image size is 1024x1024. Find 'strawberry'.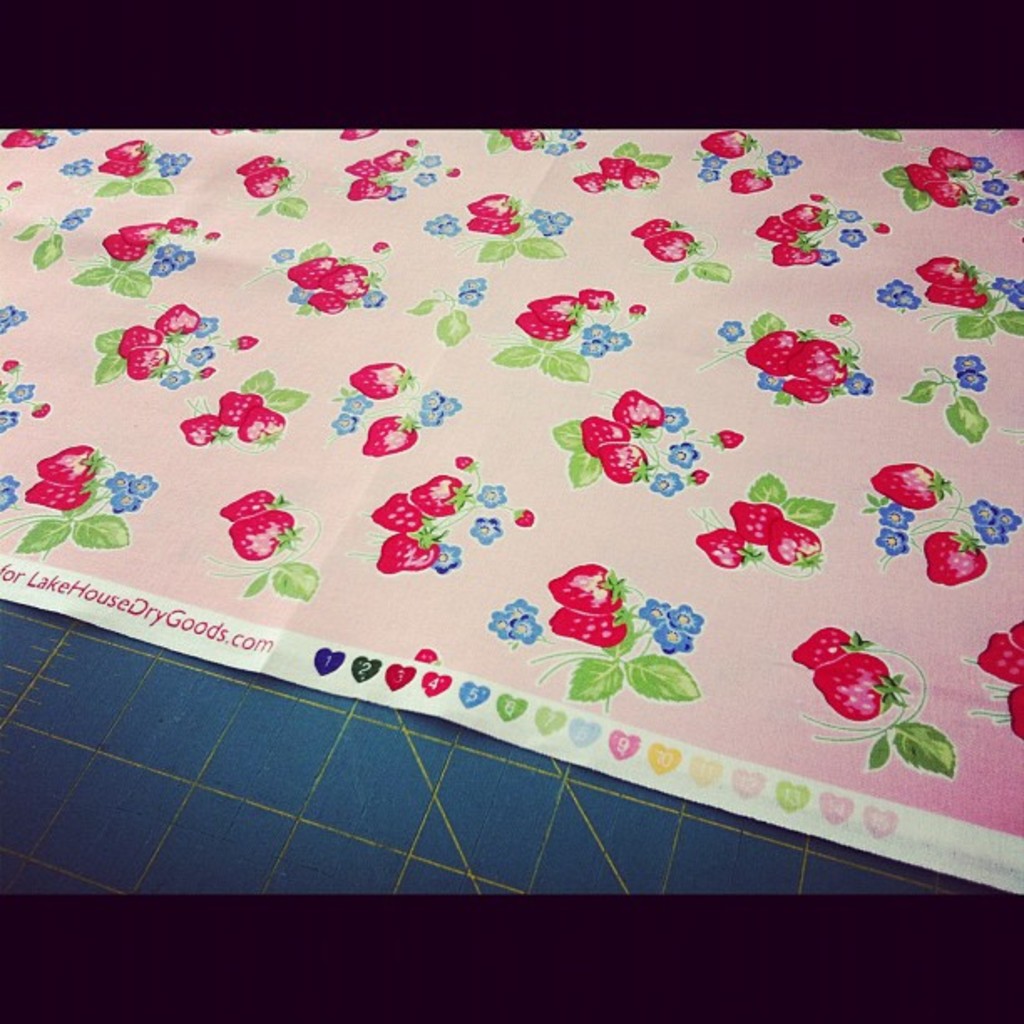
(791,619,878,673).
